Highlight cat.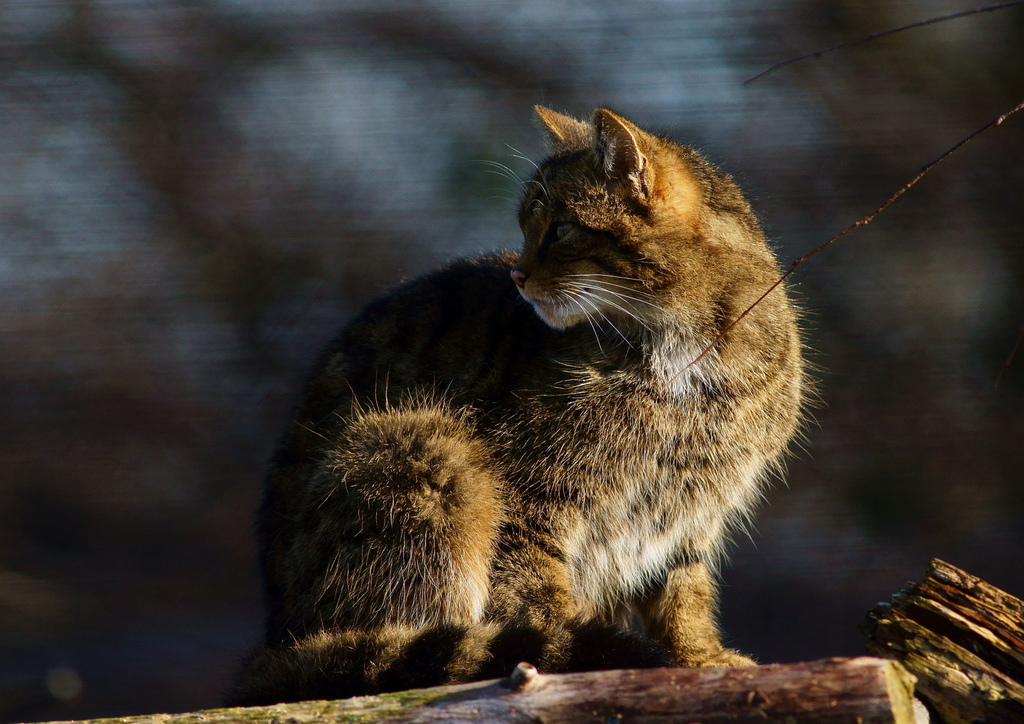
Highlighted region: box=[246, 104, 833, 705].
